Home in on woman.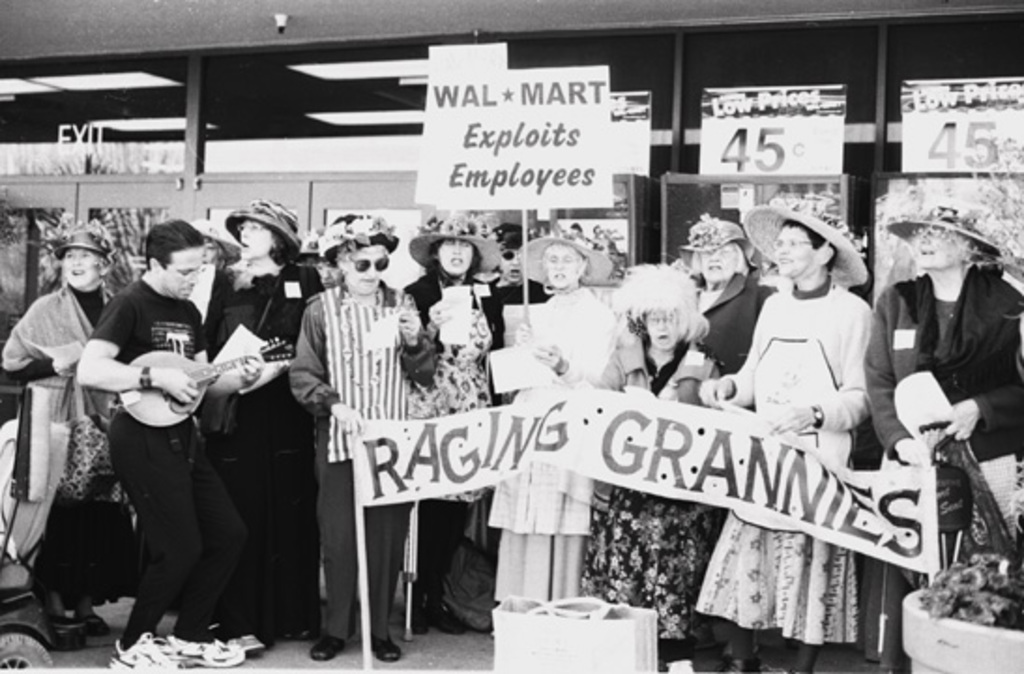
Homed in at [left=399, top=228, right=504, bottom=627].
